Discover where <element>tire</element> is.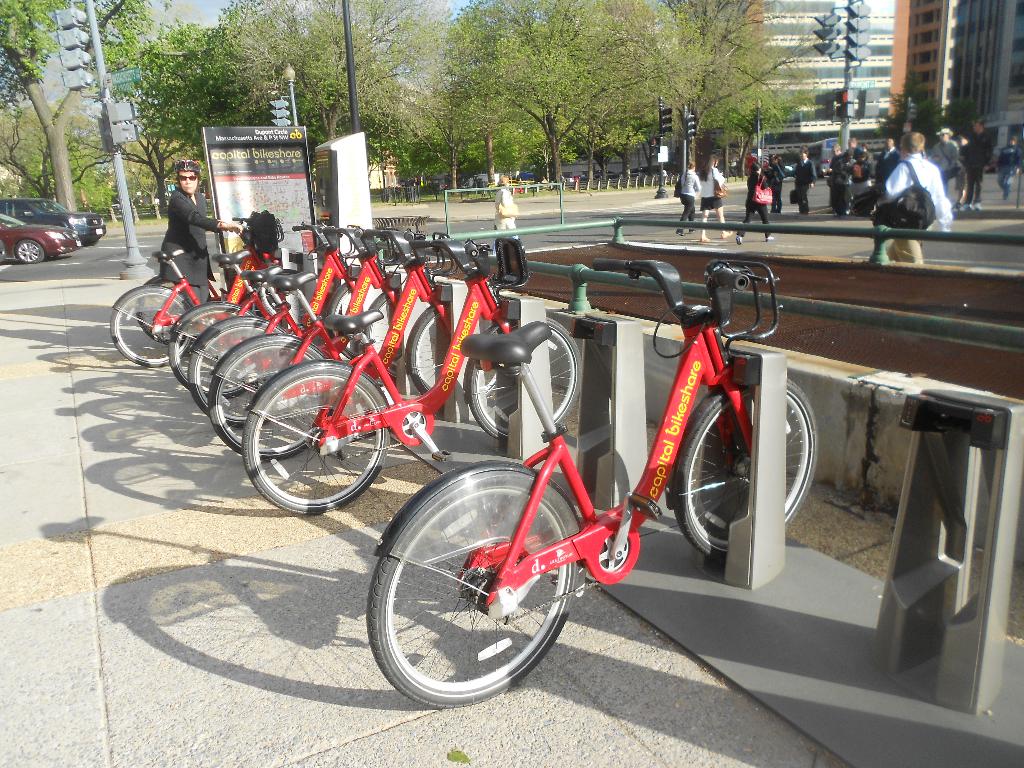
Discovered at box(327, 281, 371, 355).
